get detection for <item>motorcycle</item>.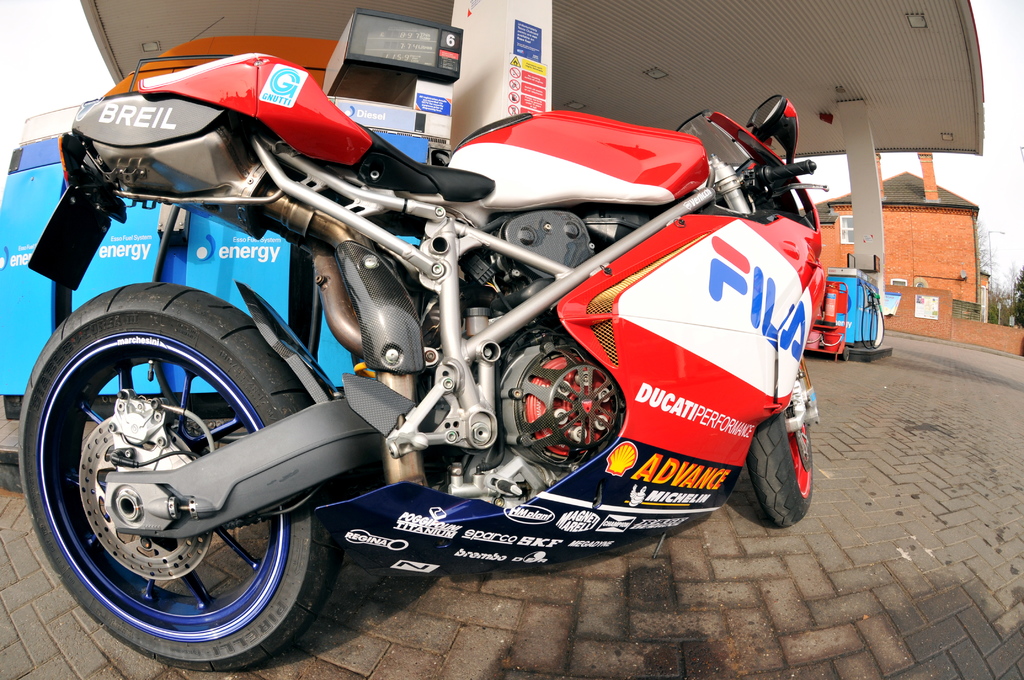
Detection: <region>19, 53, 830, 672</region>.
